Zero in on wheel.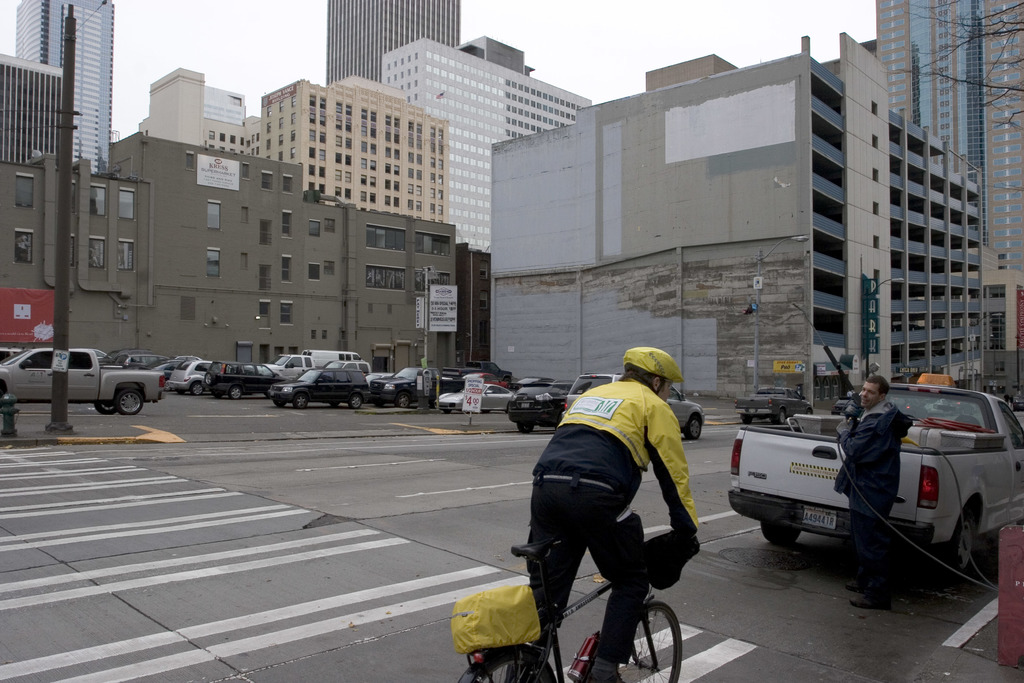
Zeroed in: l=484, t=408, r=493, b=412.
